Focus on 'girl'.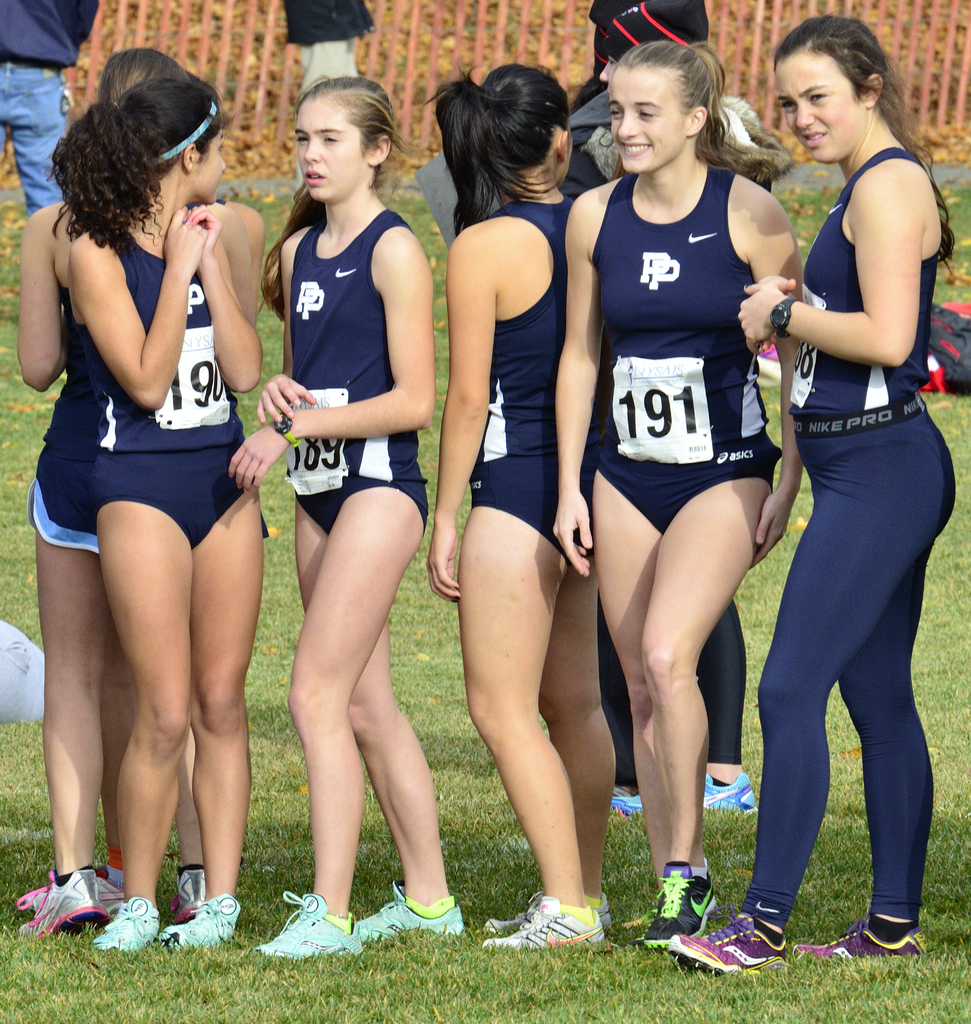
Focused at box=[249, 72, 472, 959].
